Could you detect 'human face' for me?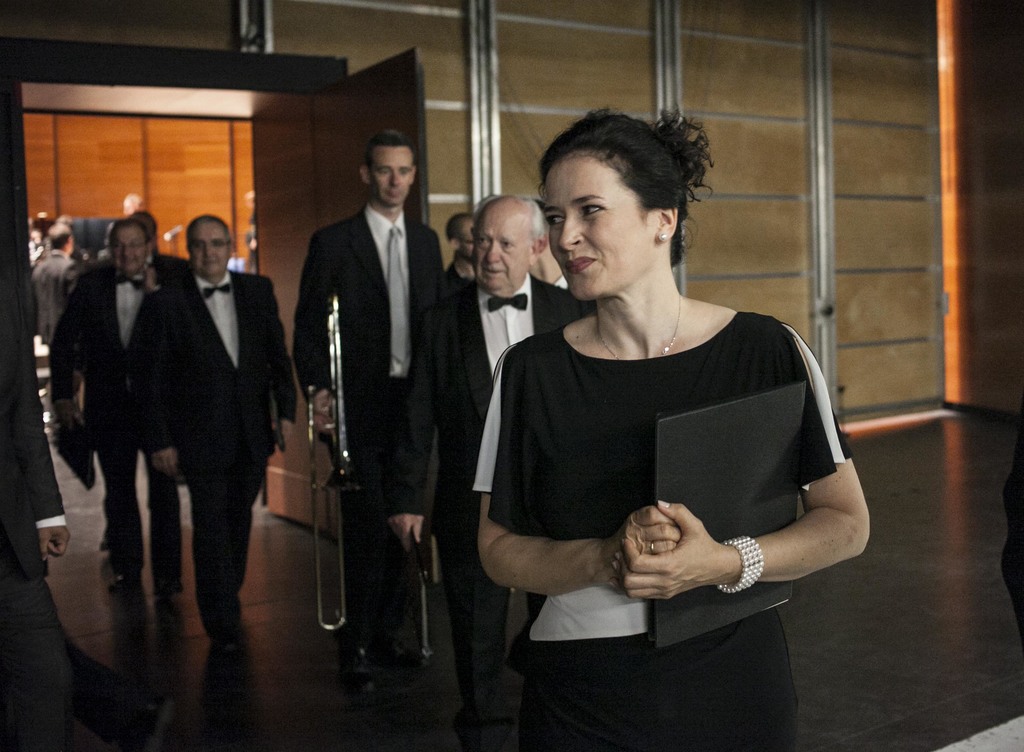
Detection result: bbox=(113, 230, 145, 270).
